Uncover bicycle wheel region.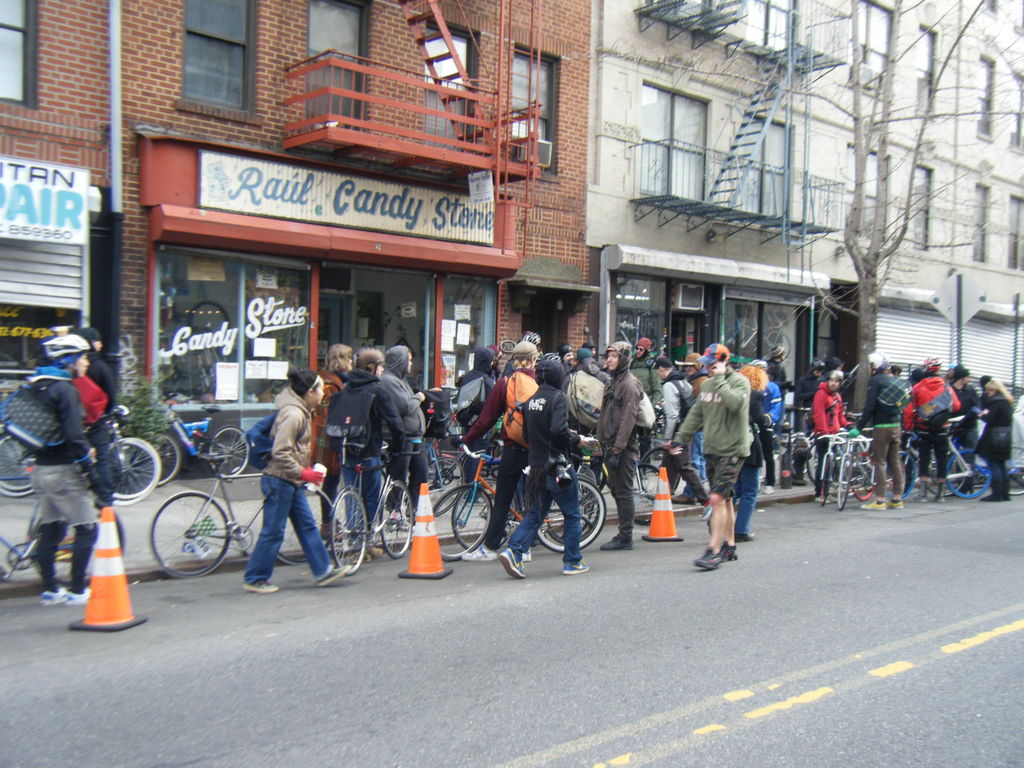
Uncovered: {"left": 335, "top": 493, "right": 365, "bottom": 574}.
